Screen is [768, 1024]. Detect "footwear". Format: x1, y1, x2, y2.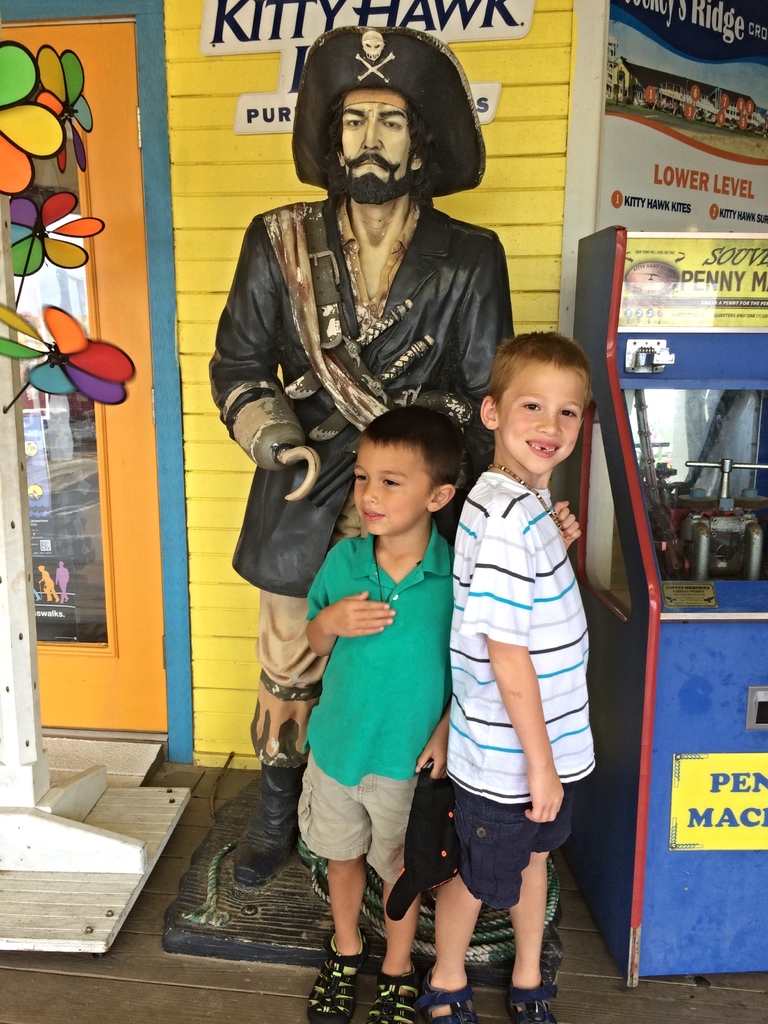
312, 925, 383, 1016.
